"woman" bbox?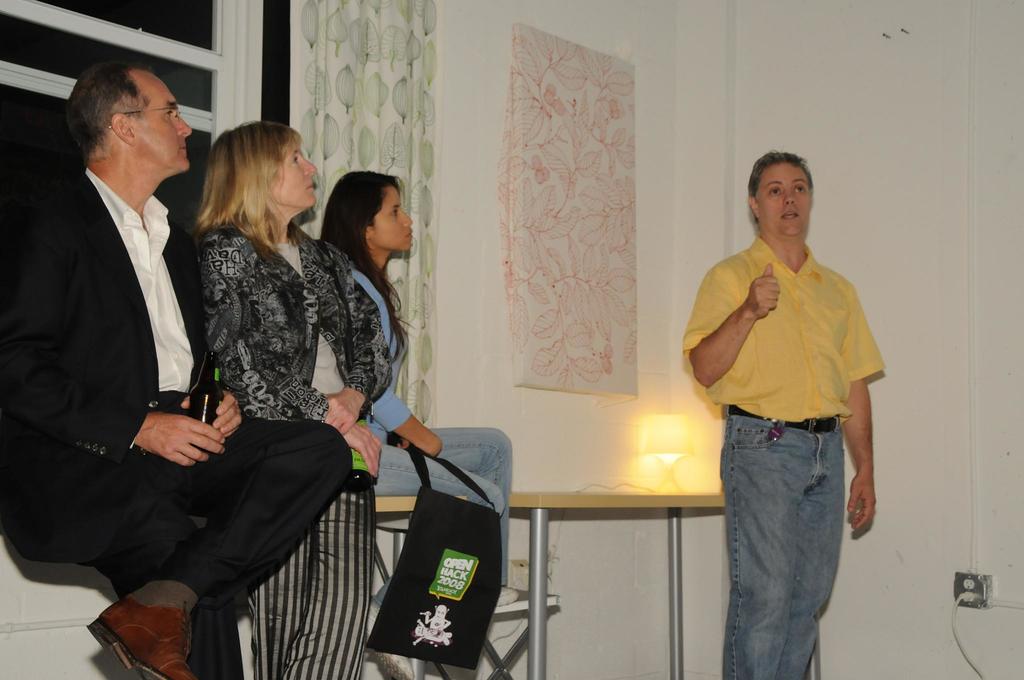
(x1=108, y1=122, x2=401, y2=658)
